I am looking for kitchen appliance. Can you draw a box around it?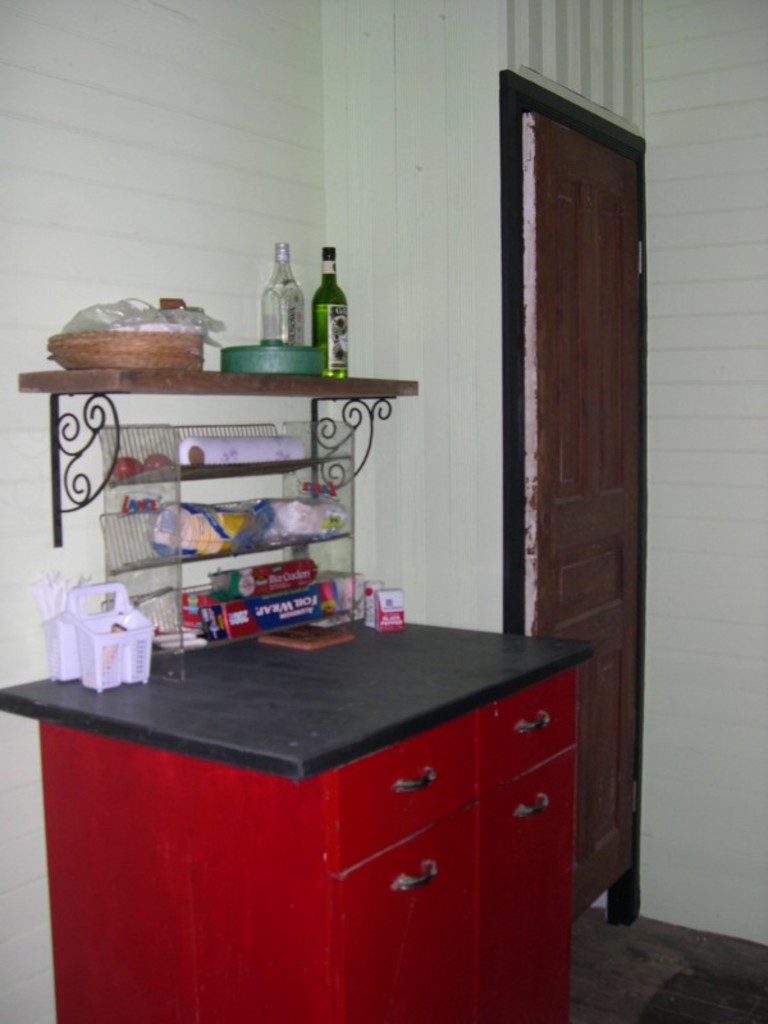
Sure, the bounding box is [x1=215, y1=337, x2=328, y2=372].
